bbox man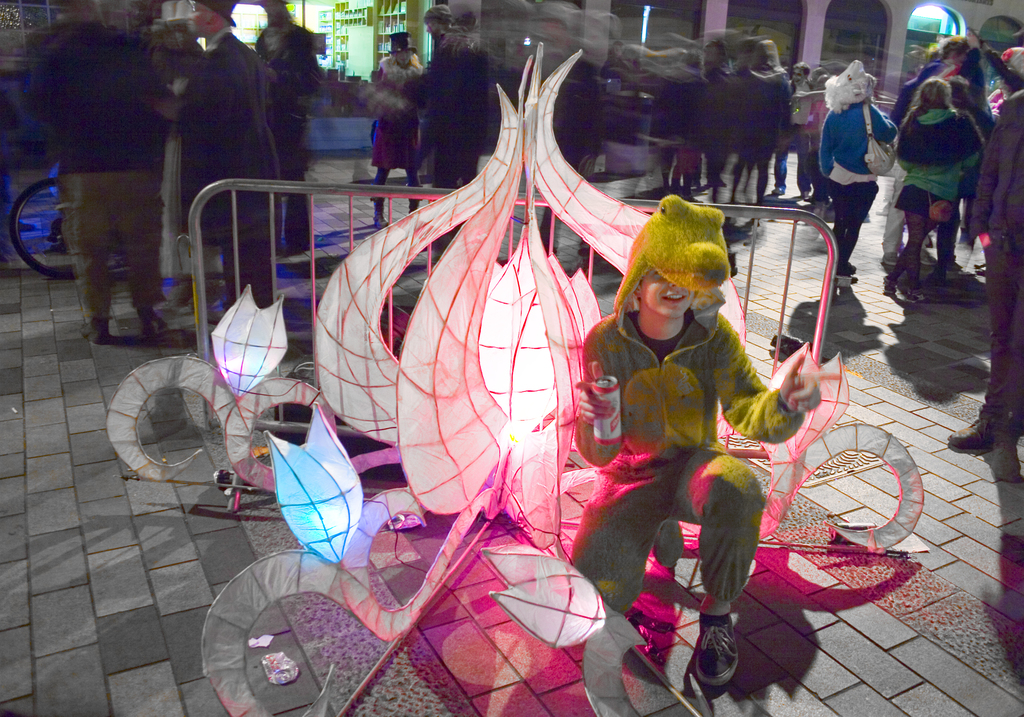
detection(257, 0, 320, 254)
